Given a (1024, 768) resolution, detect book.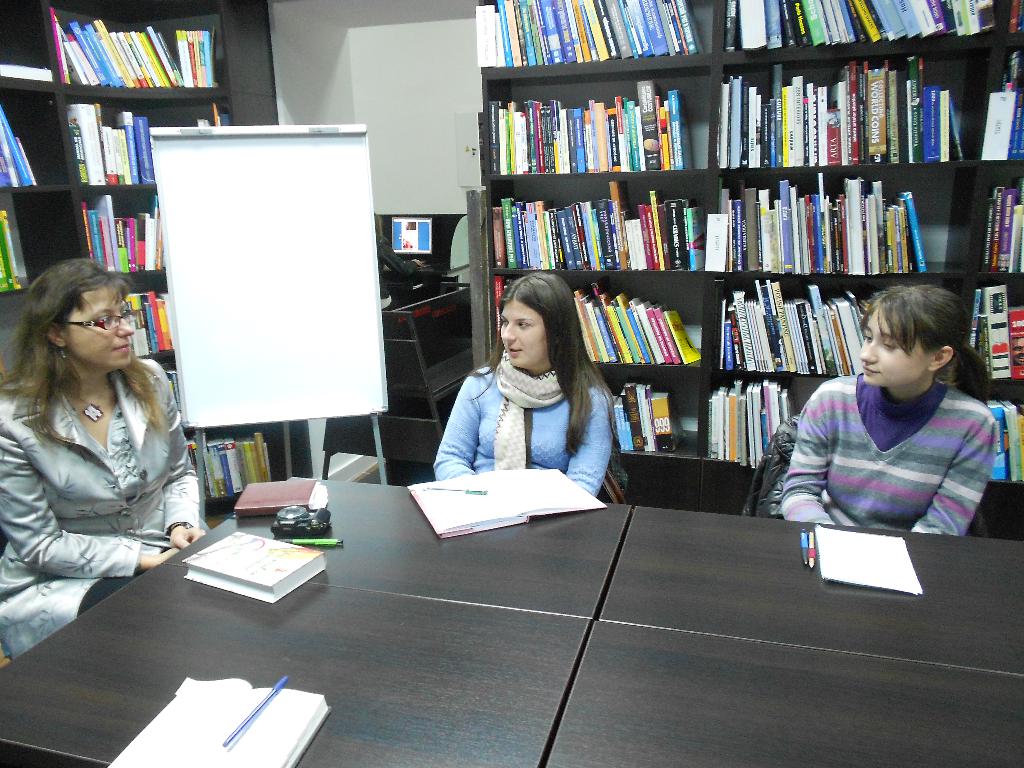
locate(103, 676, 334, 767).
